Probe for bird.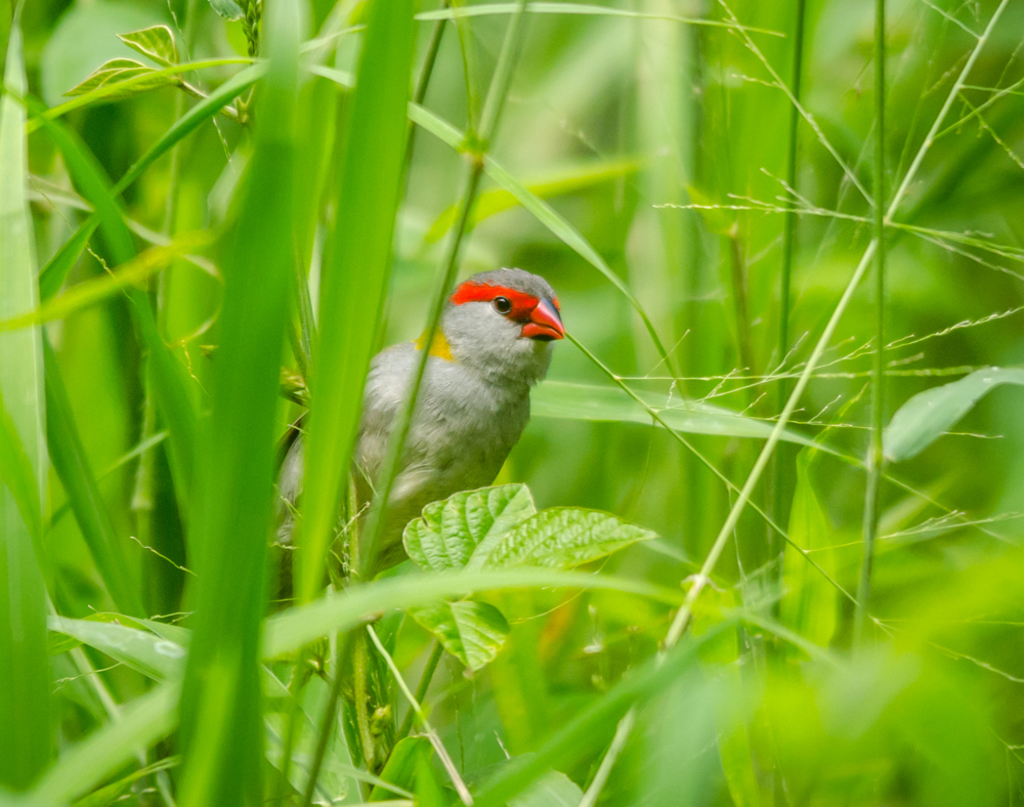
Probe result: (254, 267, 557, 589).
